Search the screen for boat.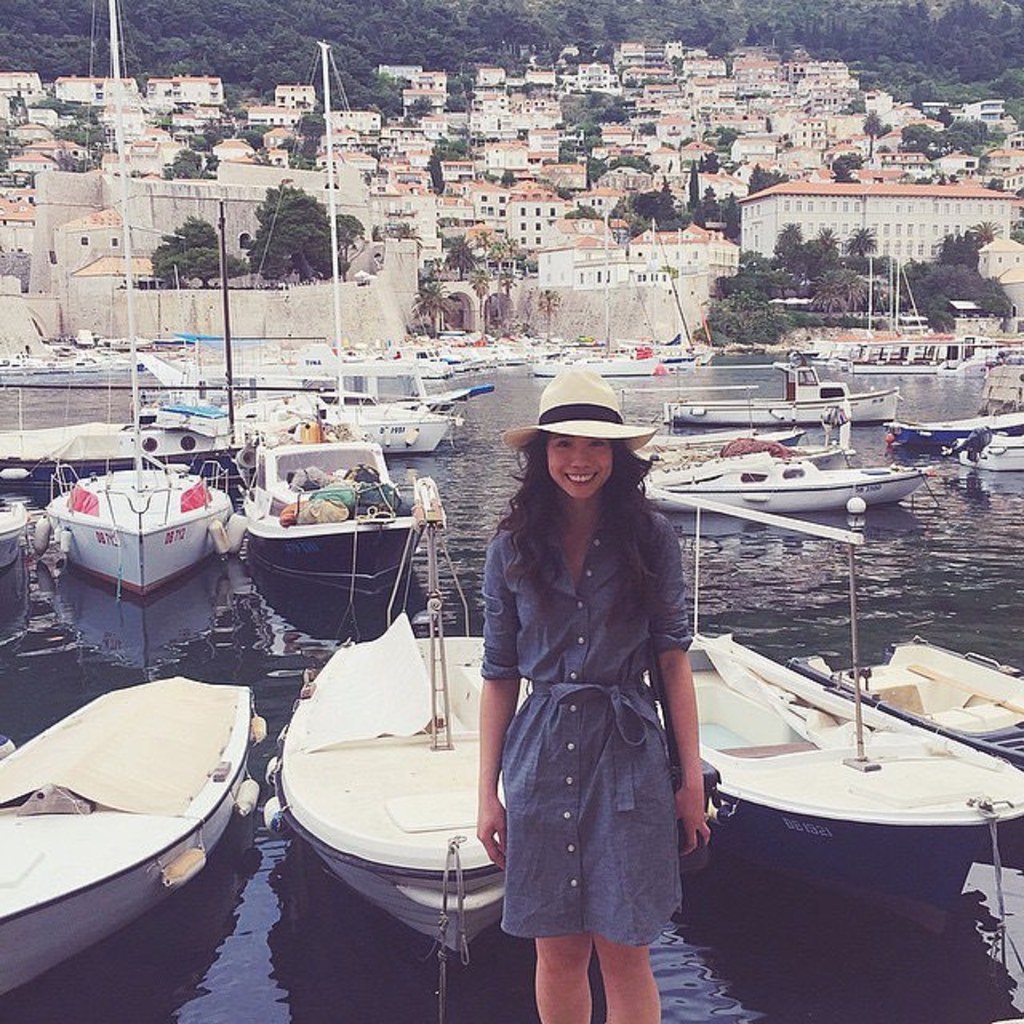
Found at 34,0,235,602.
